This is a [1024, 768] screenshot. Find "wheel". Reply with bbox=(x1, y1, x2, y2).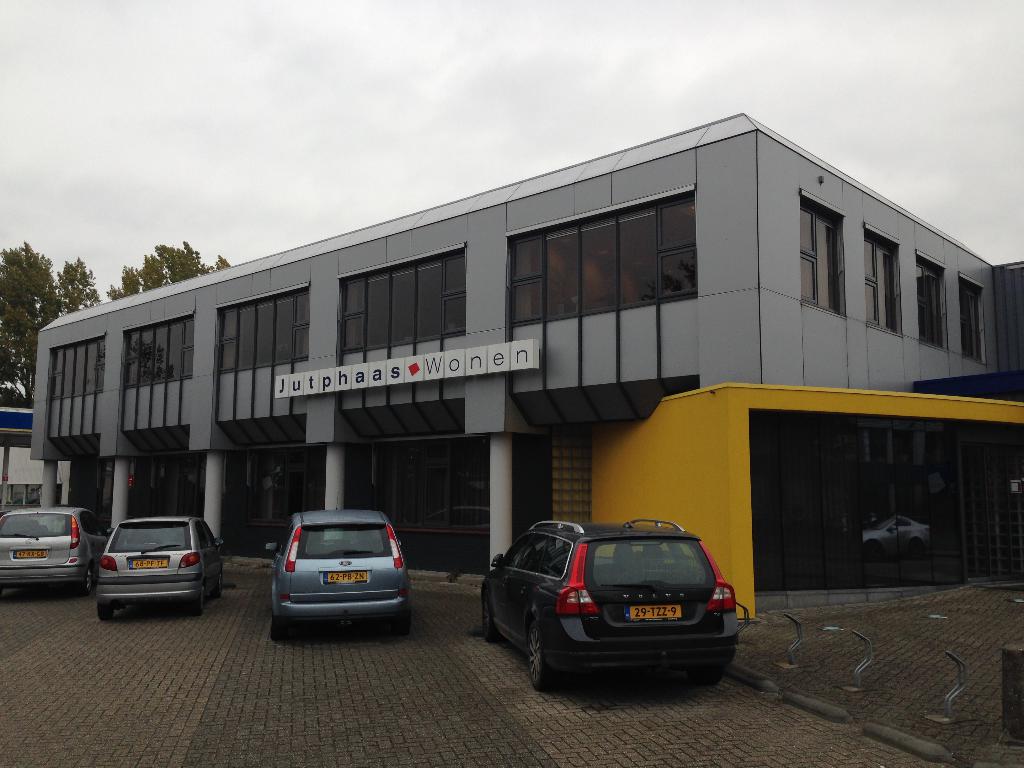
bbox=(269, 618, 291, 641).
